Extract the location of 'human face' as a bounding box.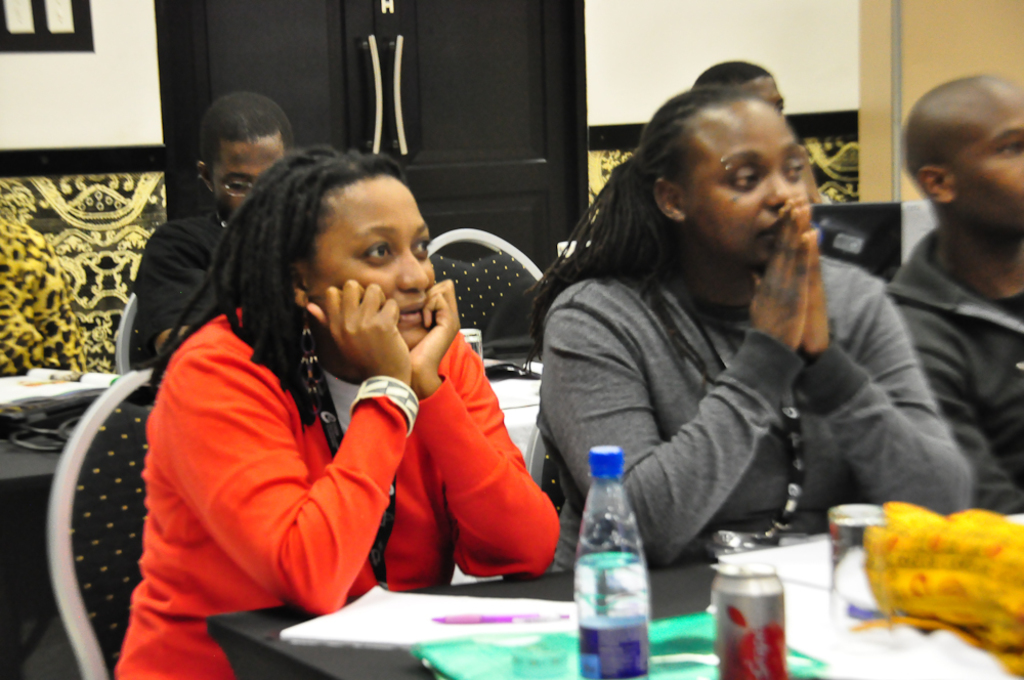
(954,84,1022,231).
